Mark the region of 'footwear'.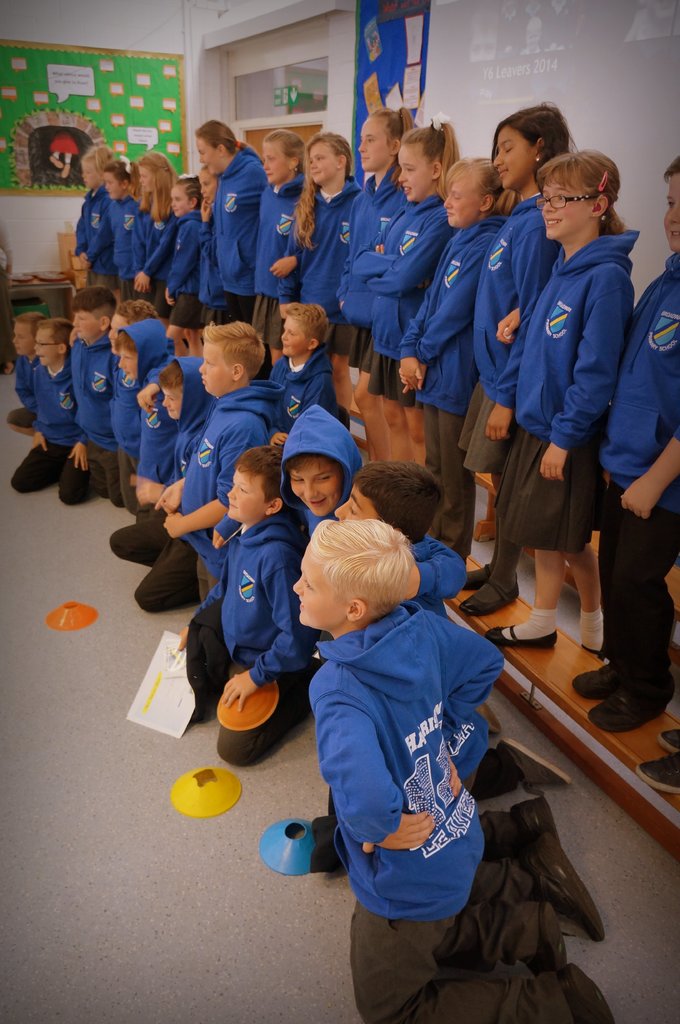
Region: 541, 899, 567, 968.
